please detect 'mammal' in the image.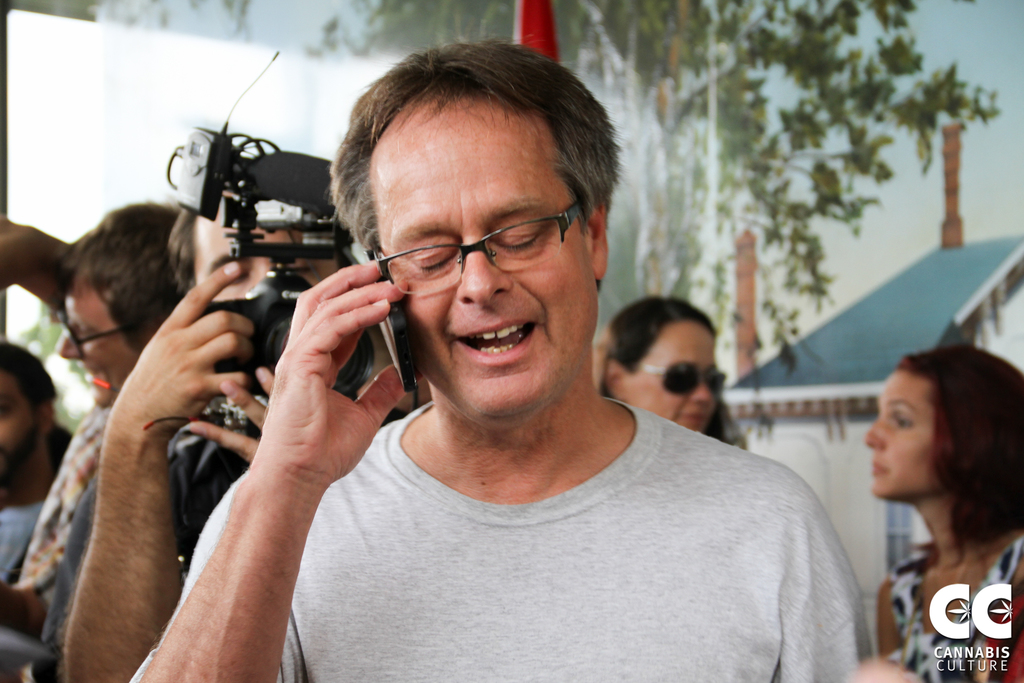
588:292:744:449.
